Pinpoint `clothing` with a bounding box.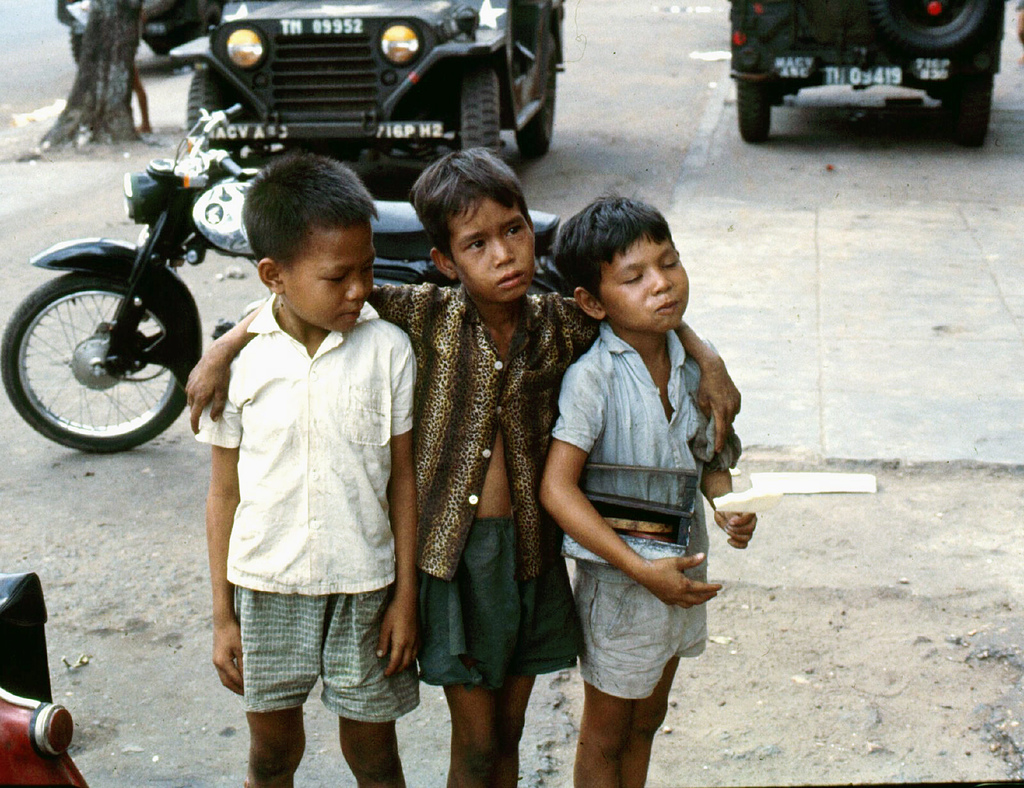
region(556, 306, 713, 705).
